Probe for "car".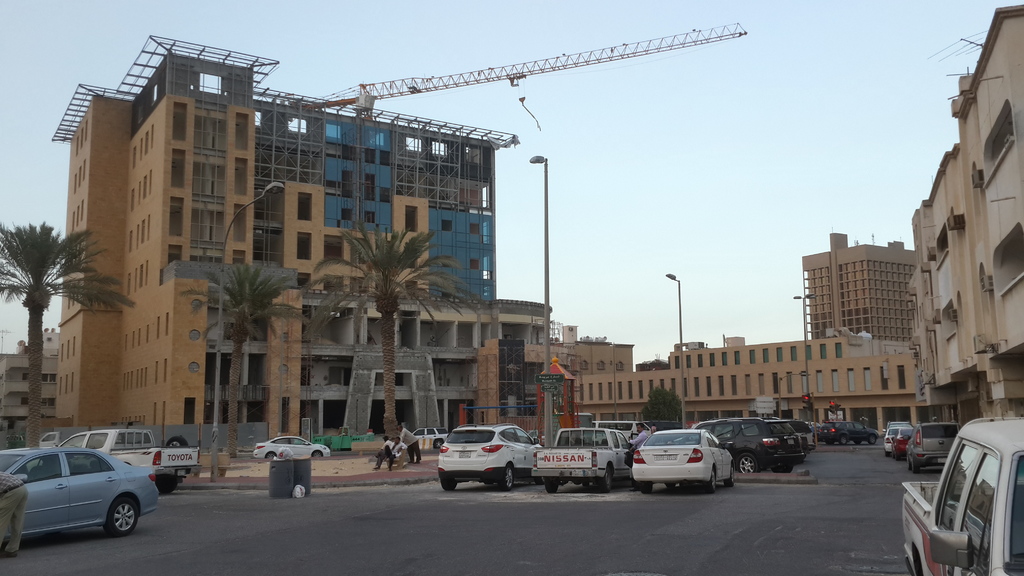
Probe result: locate(0, 444, 161, 543).
